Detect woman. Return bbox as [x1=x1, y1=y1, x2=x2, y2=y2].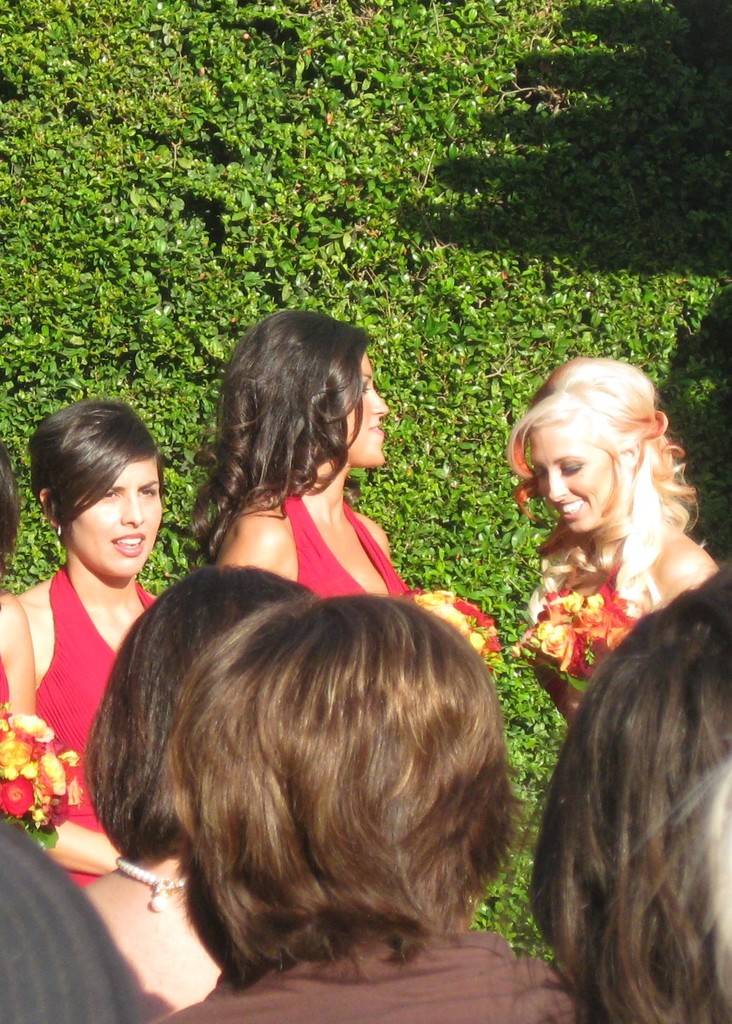
[x1=499, y1=580, x2=731, y2=1023].
